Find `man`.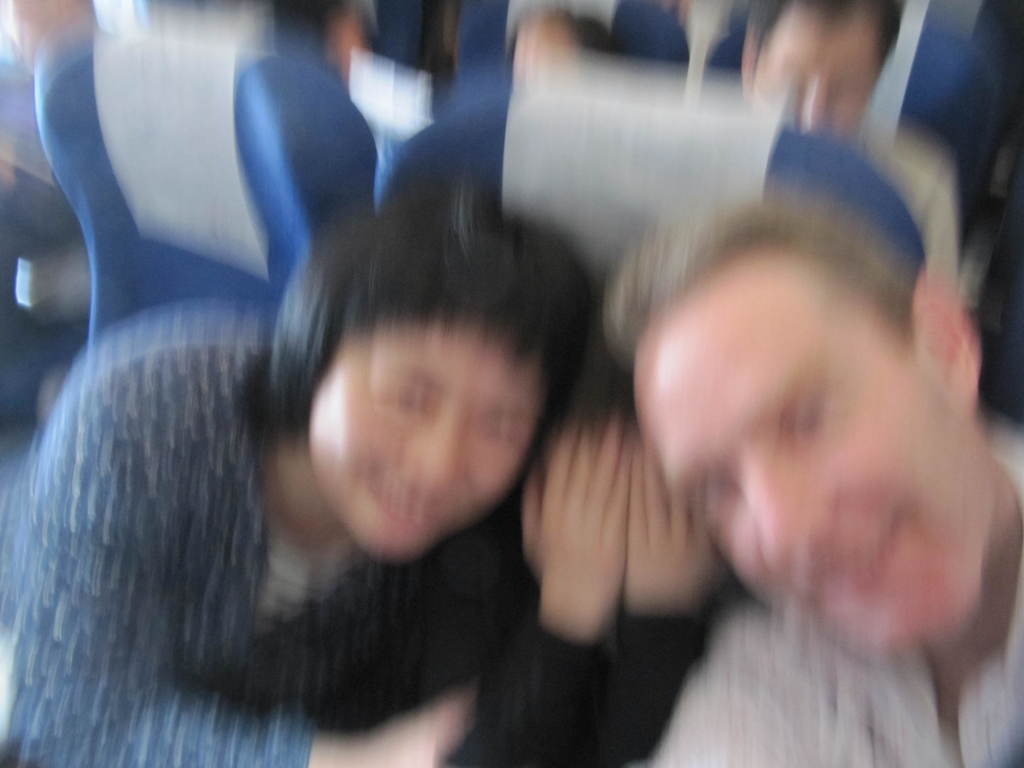
Rect(586, 181, 1023, 767).
